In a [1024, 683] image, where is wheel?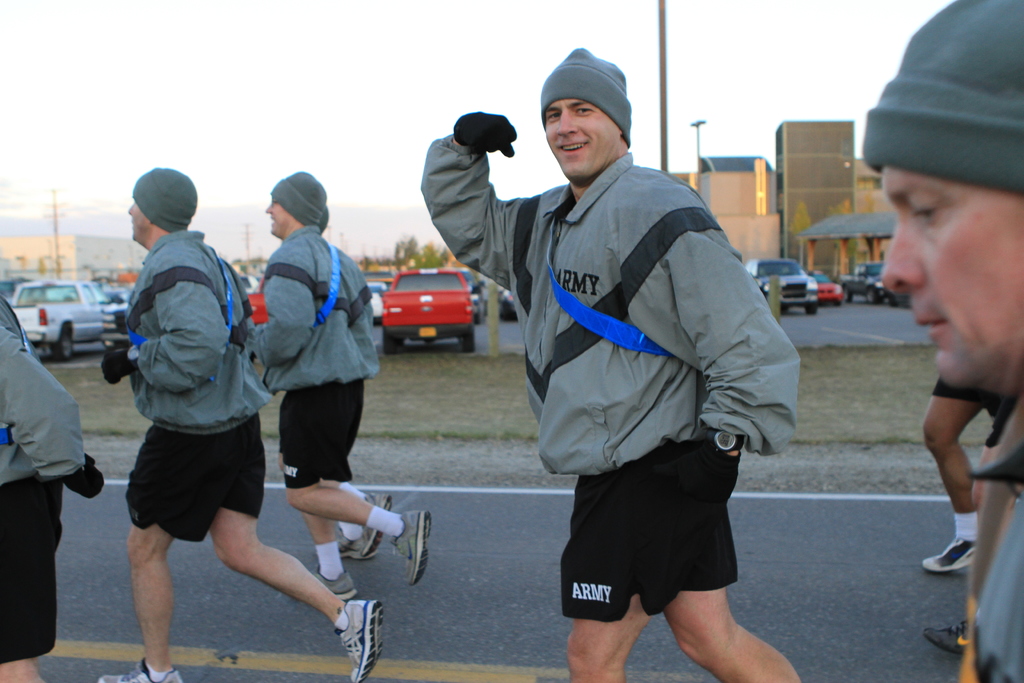
[x1=464, y1=331, x2=474, y2=356].
